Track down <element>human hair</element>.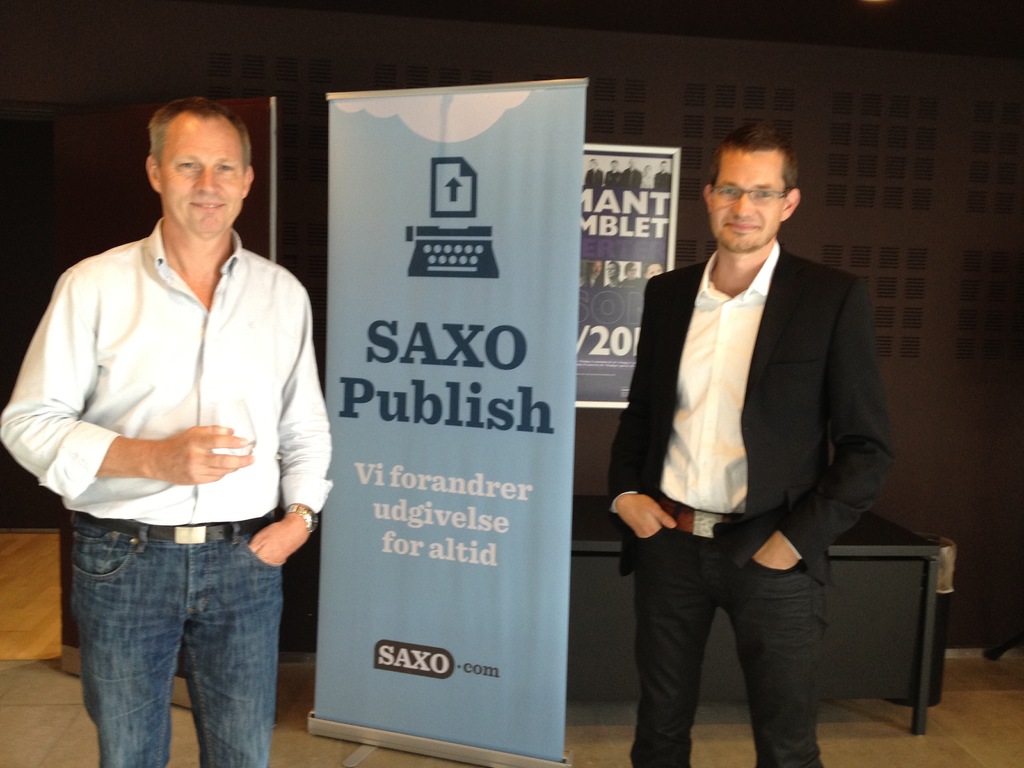
Tracked to bbox=[719, 124, 810, 203].
